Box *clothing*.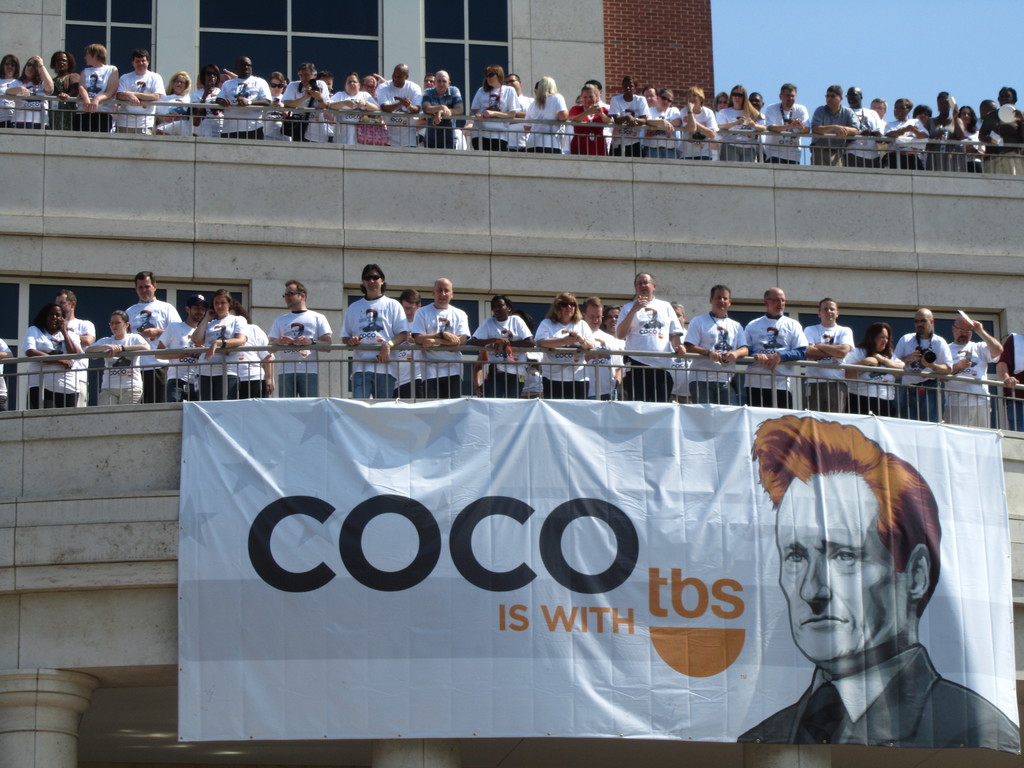
336:90:382:144.
